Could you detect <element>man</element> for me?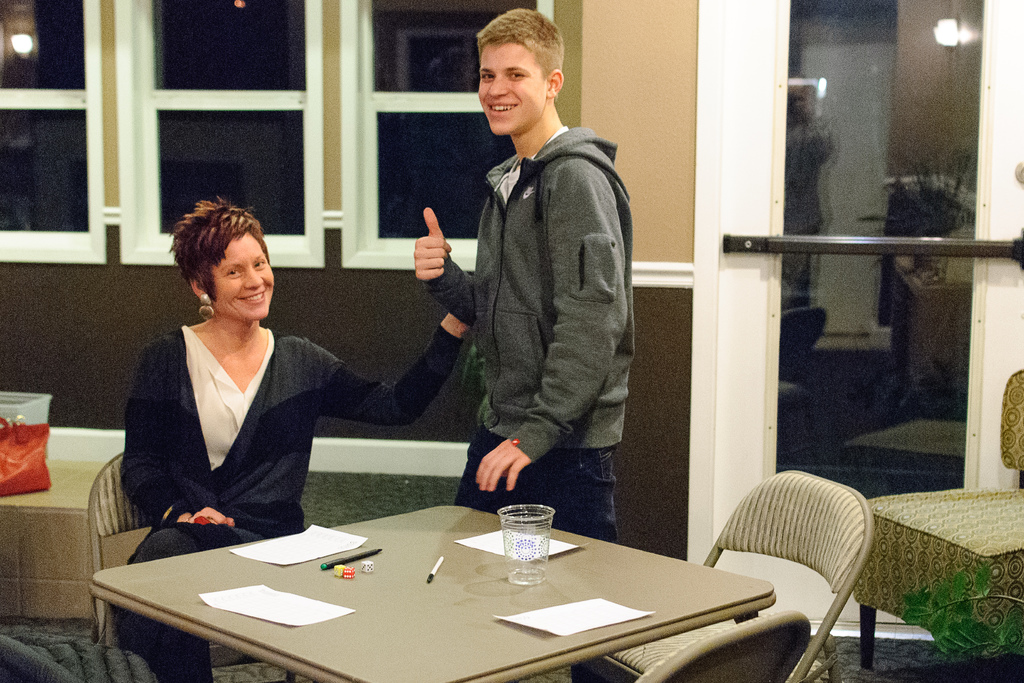
Detection result: Rect(436, 37, 657, 554).
